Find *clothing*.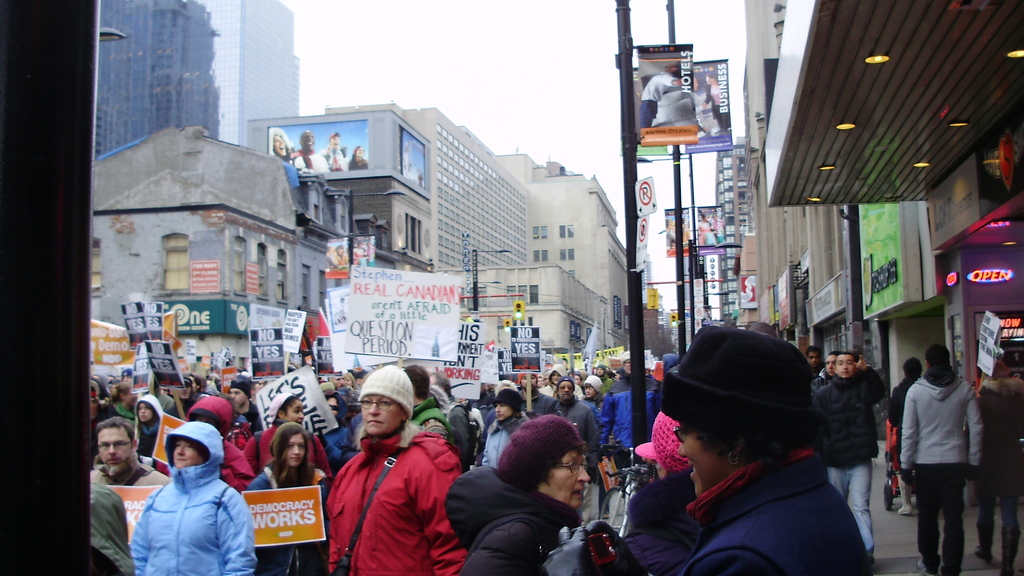
[x1=130, y1=417, x2=260, y2=575].
